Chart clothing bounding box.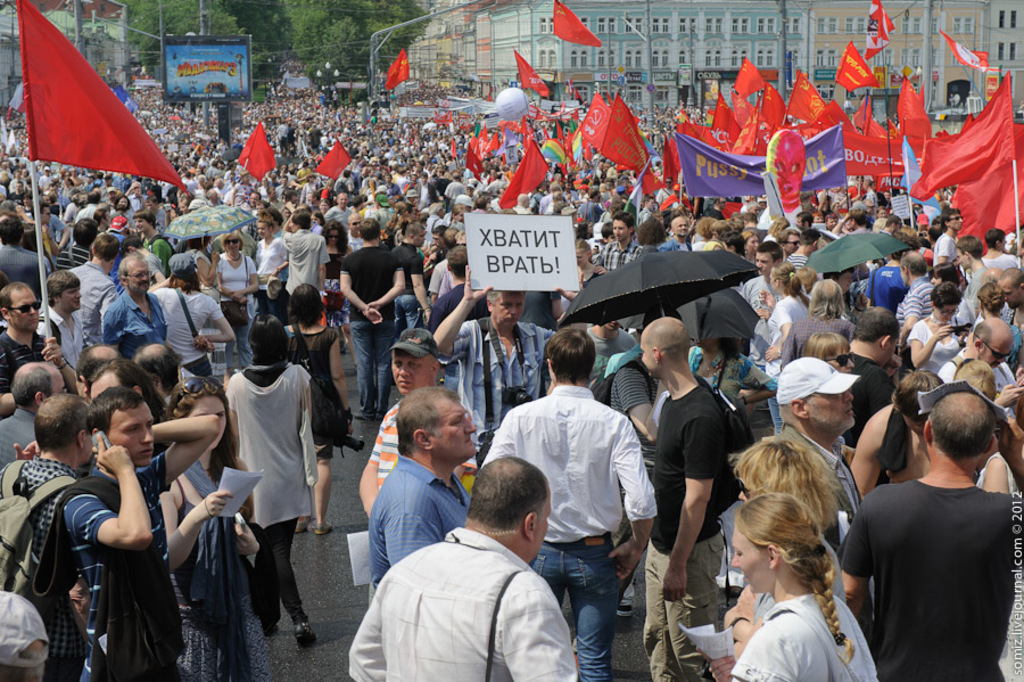
Charted: (221,367,319,638).
